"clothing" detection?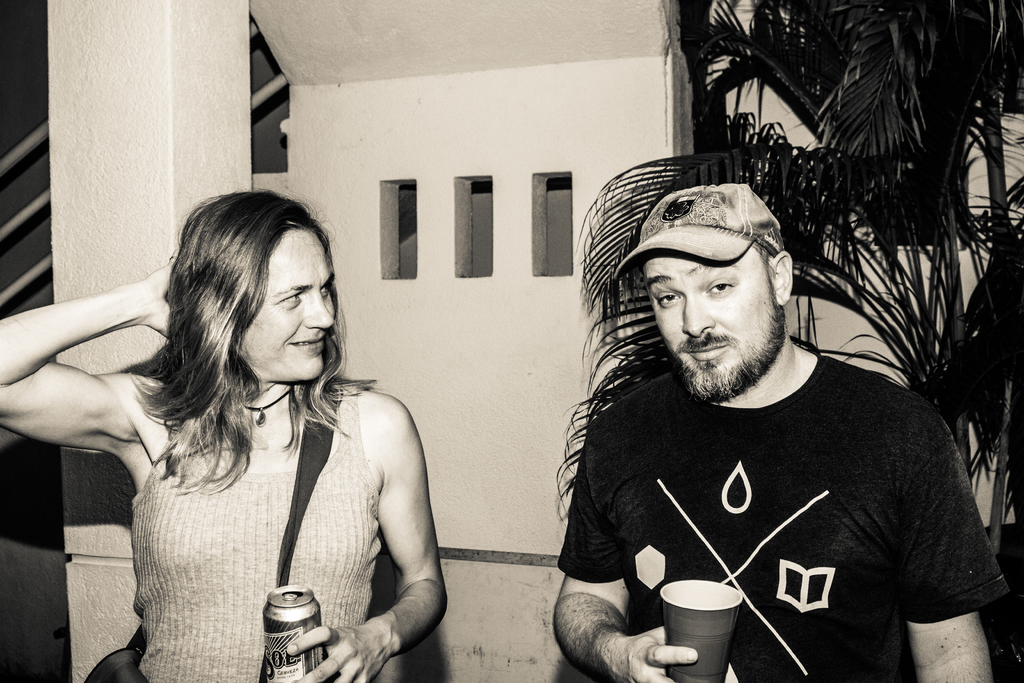
130,399,381,682
